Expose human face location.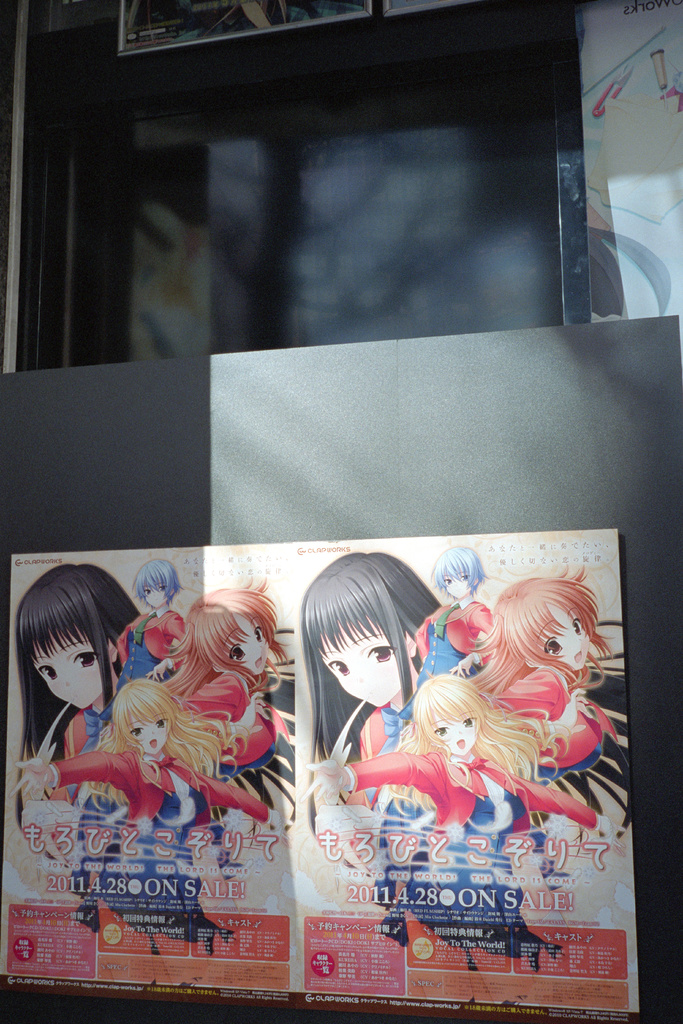
Exposed at bbox=(427, 714, 478, 760).
